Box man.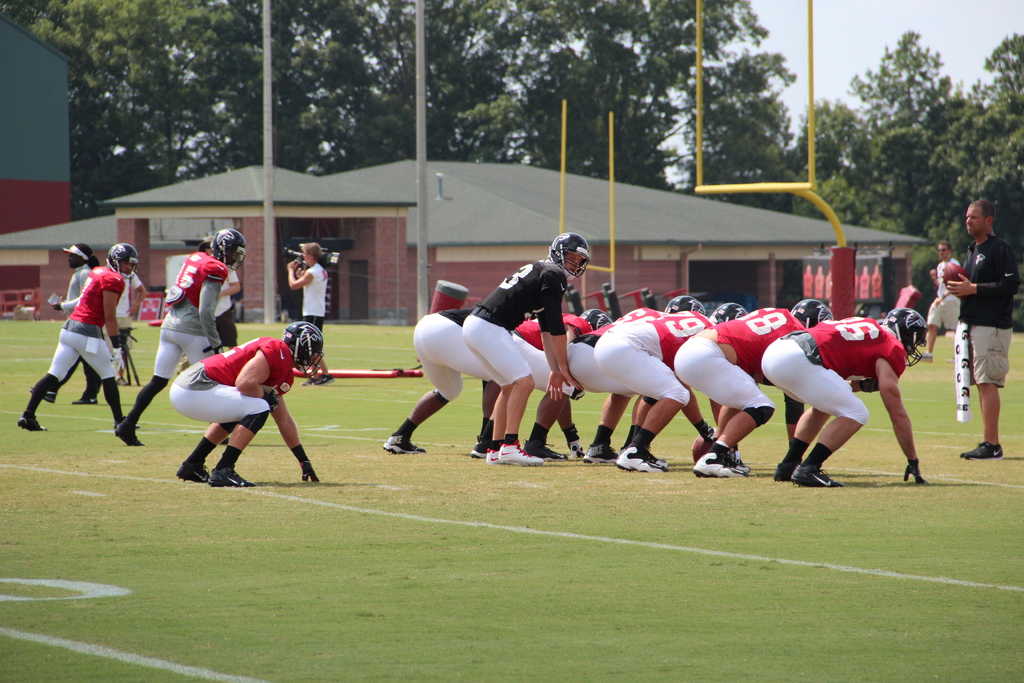
<box>758,308,940,491</box>.
